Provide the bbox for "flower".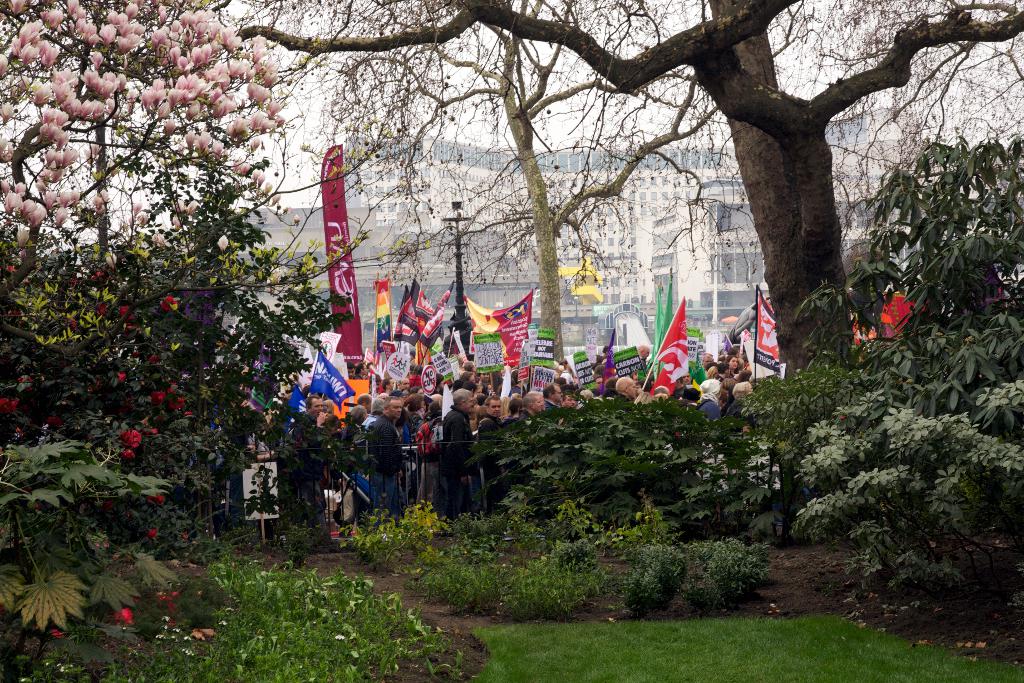
Rect(159, 589, 177, 625).
